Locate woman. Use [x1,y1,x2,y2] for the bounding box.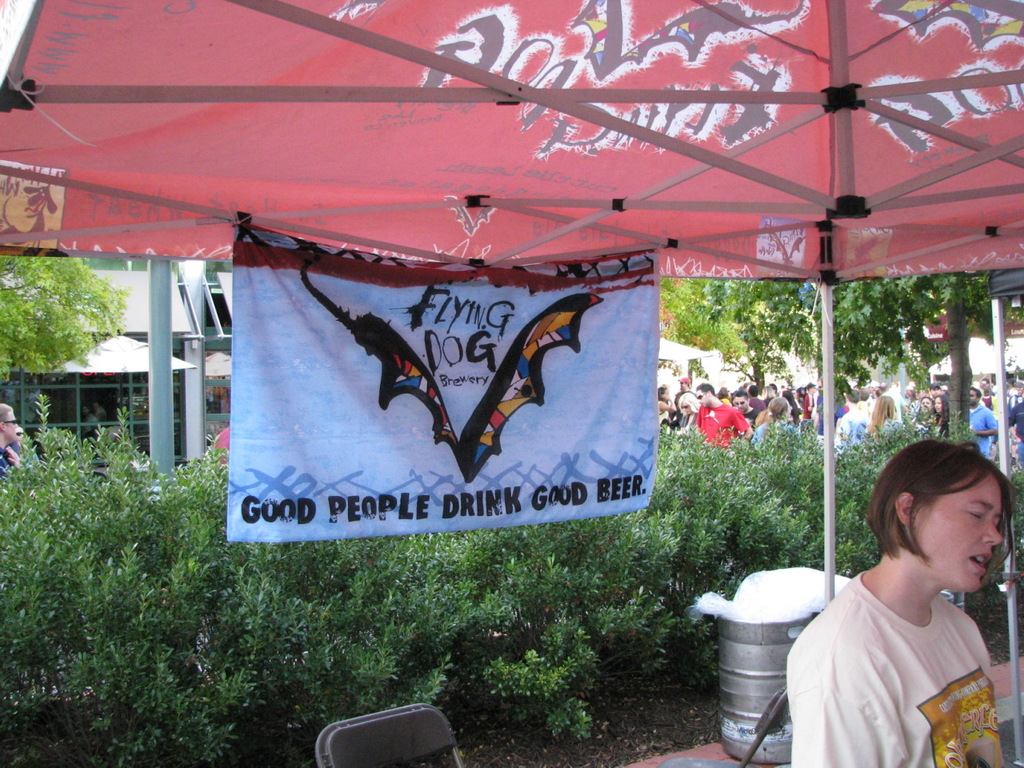
[753,396,801,454].
